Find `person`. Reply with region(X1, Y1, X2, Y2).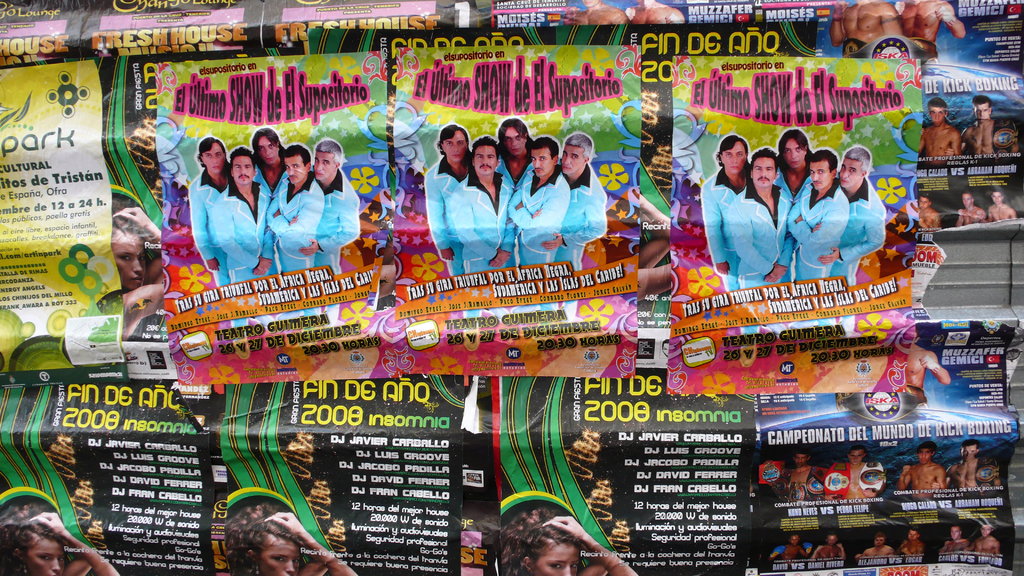
region(943, 437, 1003, 490).
